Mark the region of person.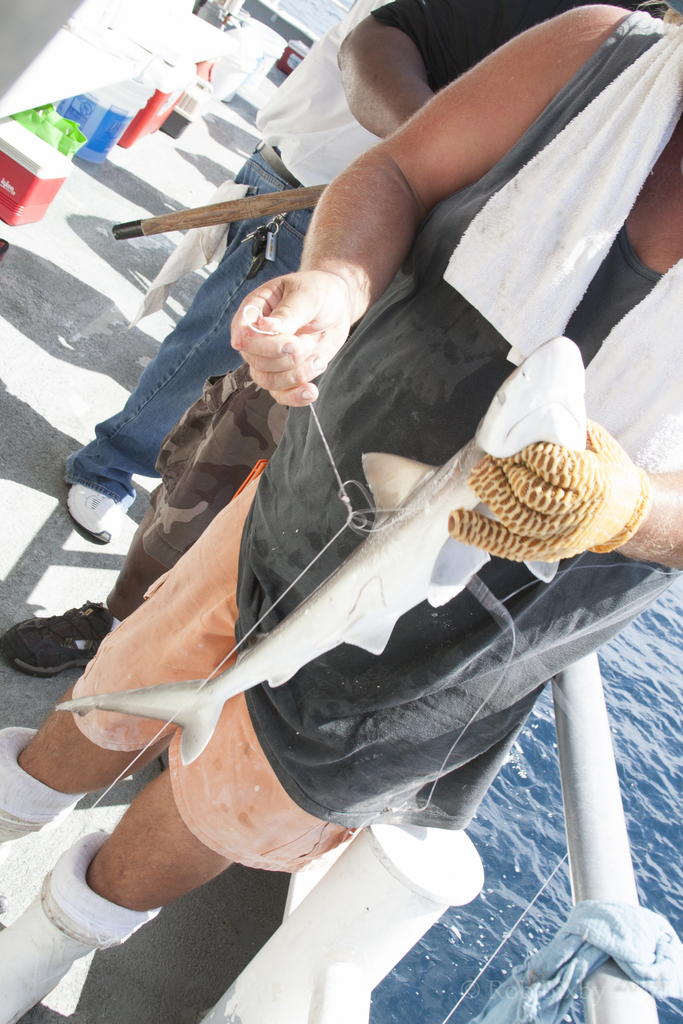
Region: <box>0,1,678,1023</box>.
